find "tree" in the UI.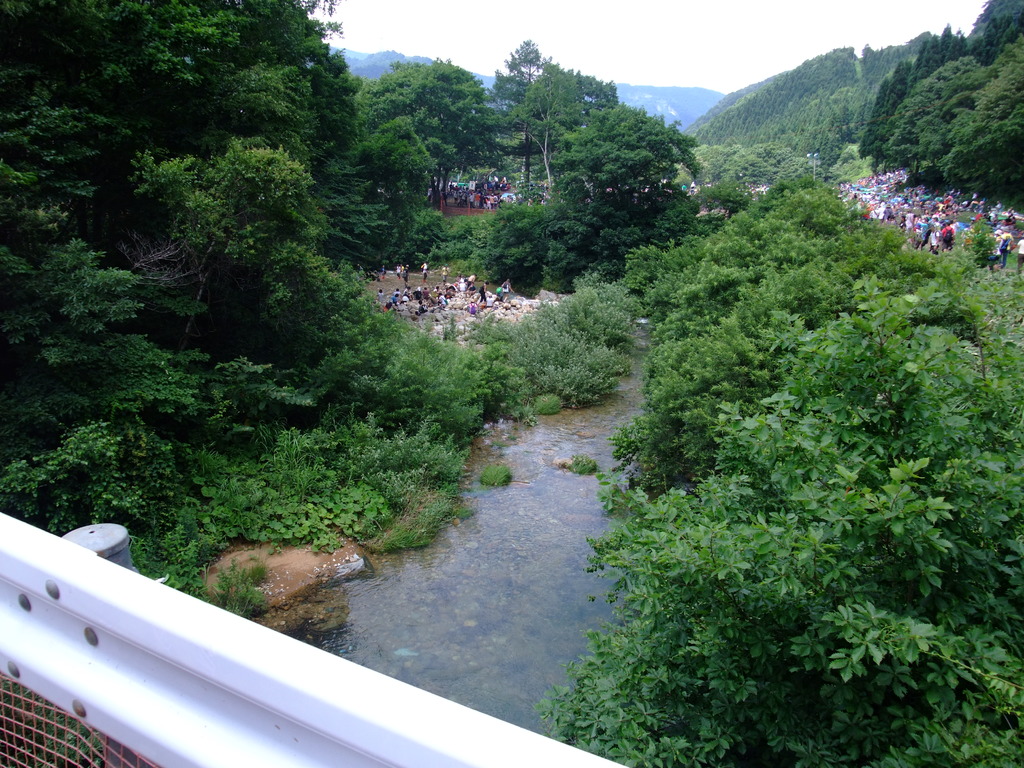
UI element at <region>629, 165, 1023, 767</region>.
